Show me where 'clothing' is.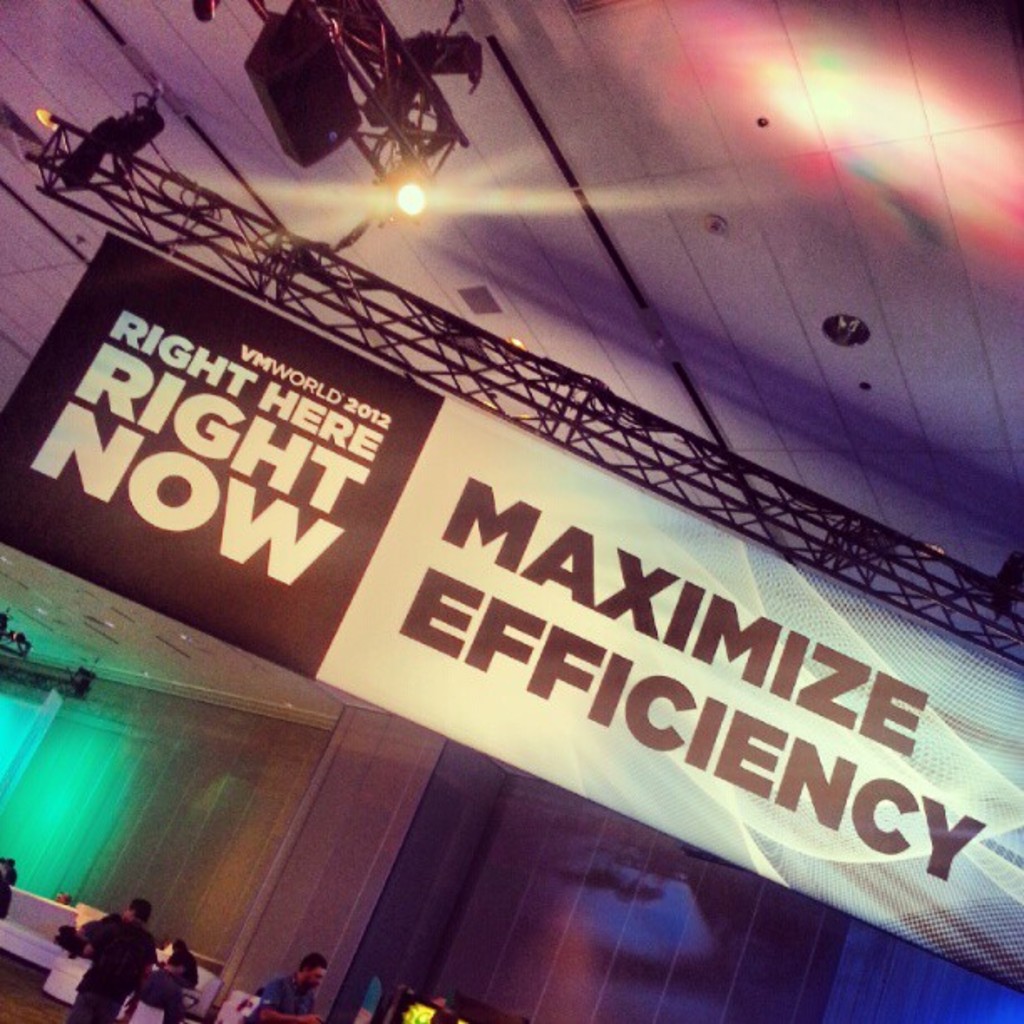
'clothing' is at <bbox>64, 907, 159, 1022</bbox>.
